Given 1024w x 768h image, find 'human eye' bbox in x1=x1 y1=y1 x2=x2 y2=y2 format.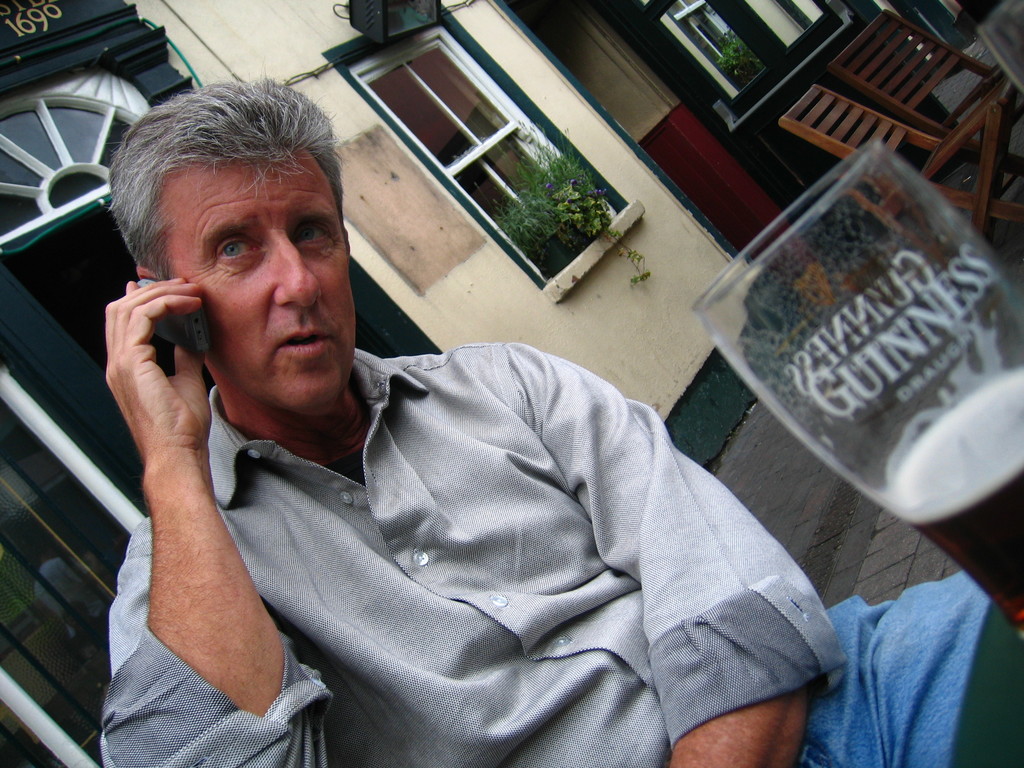
x1=285 y1=221 x2=329 y2=247.
